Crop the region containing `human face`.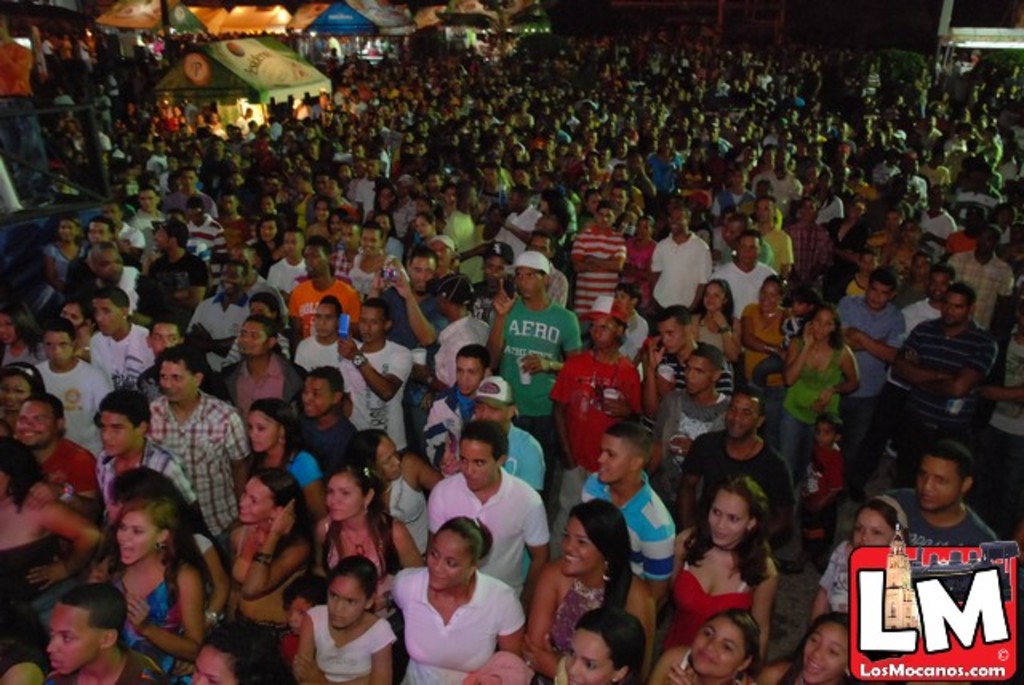
Crop region: locate(178, 168, 195, 187).
